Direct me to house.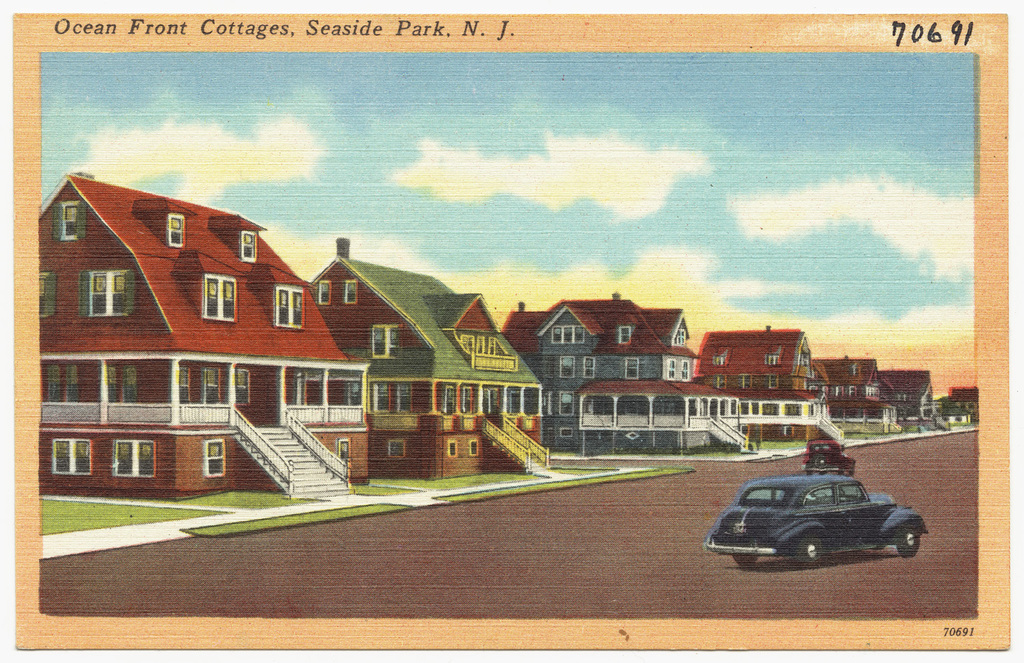
Direction: region(309, 233, 547, 490).
